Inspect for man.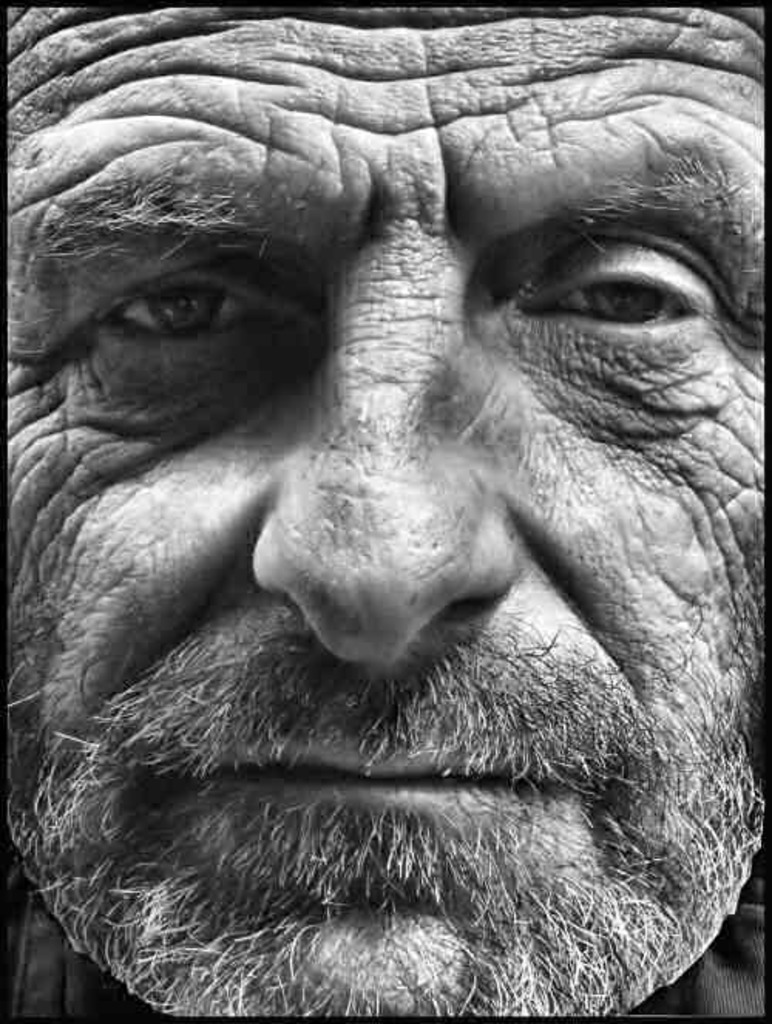
Inspection: 0/0/771/1010.
